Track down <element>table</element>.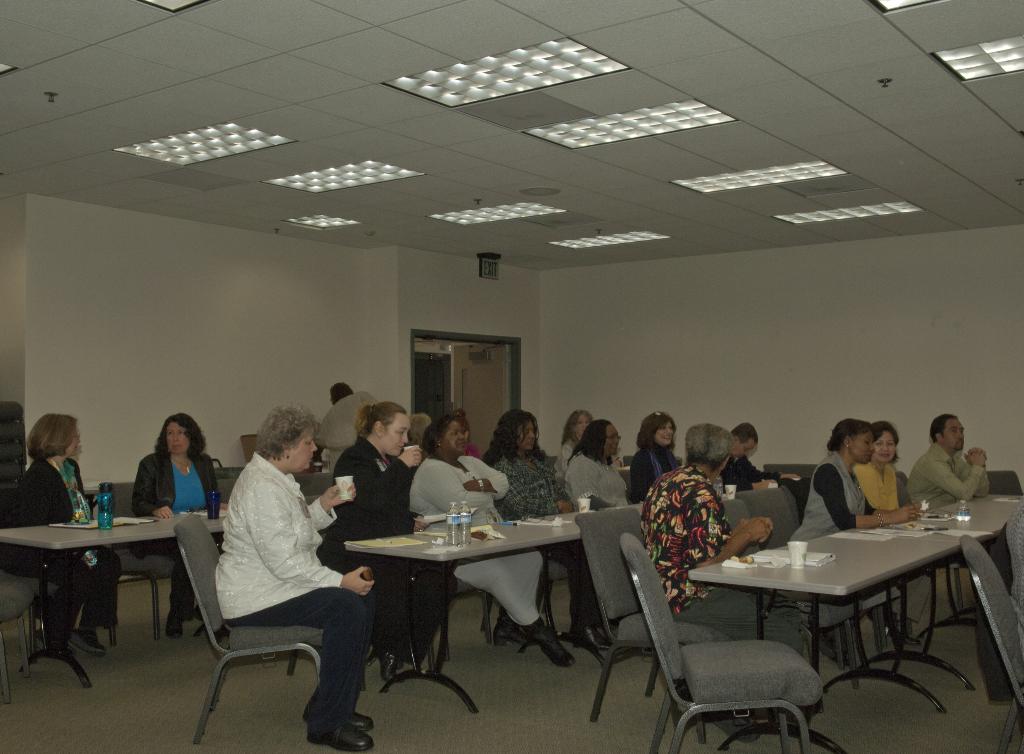
Tracked to pyautogui.locateOnScreen(341, 508, 588, 727).
